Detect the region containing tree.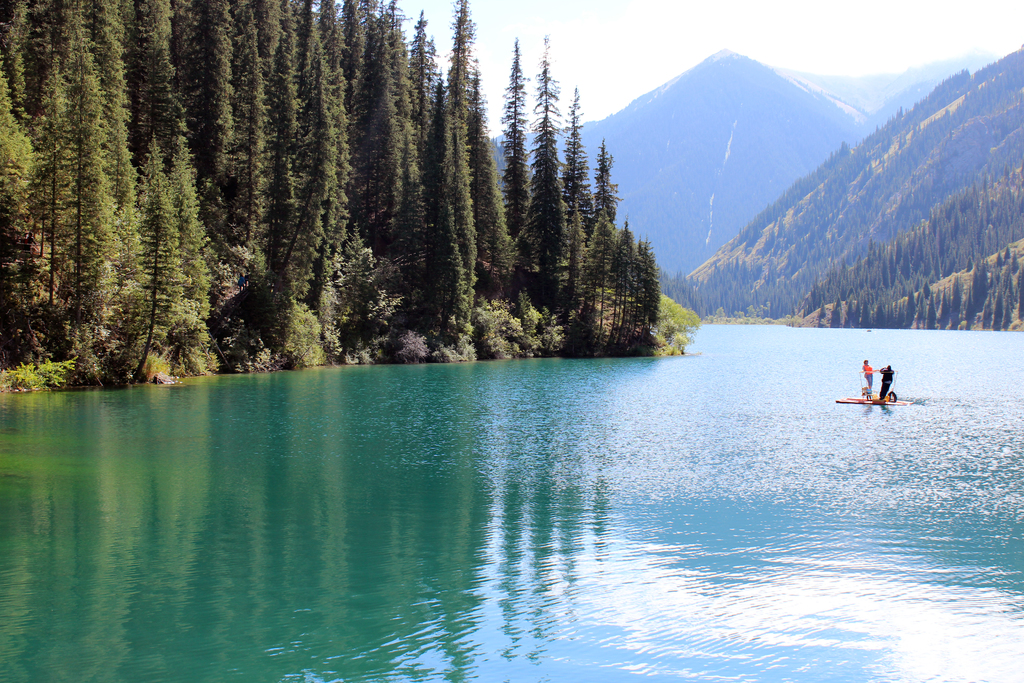
428,185,467,341.
